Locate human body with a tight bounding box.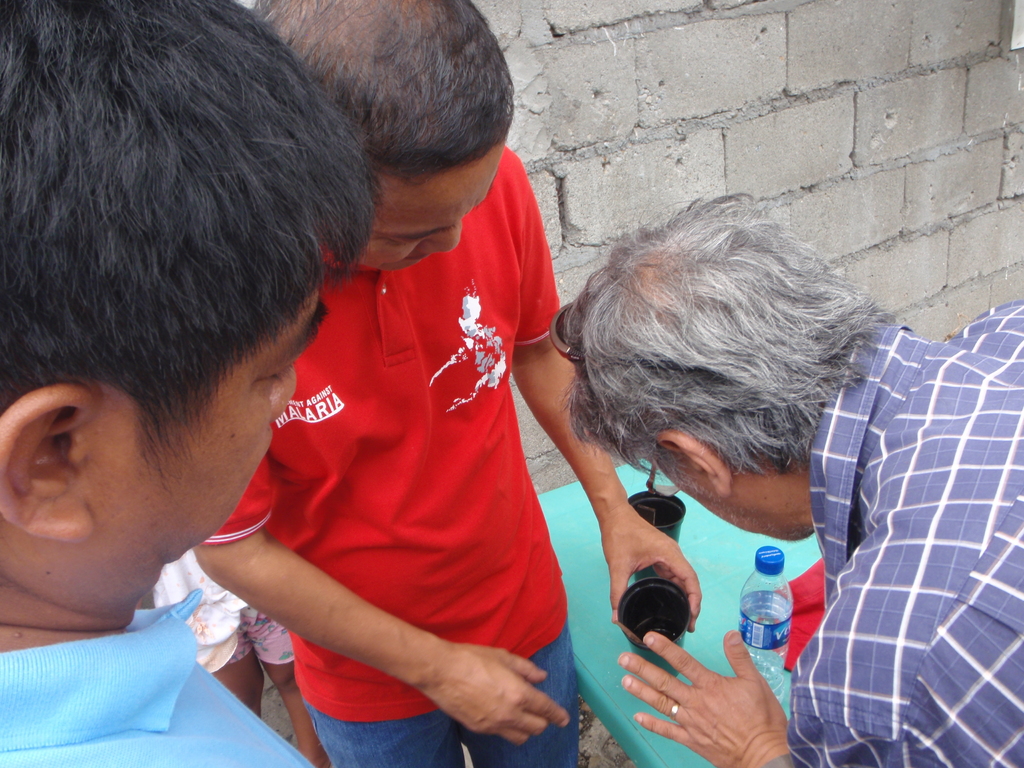
crop(614, 301, 1023, 767).
